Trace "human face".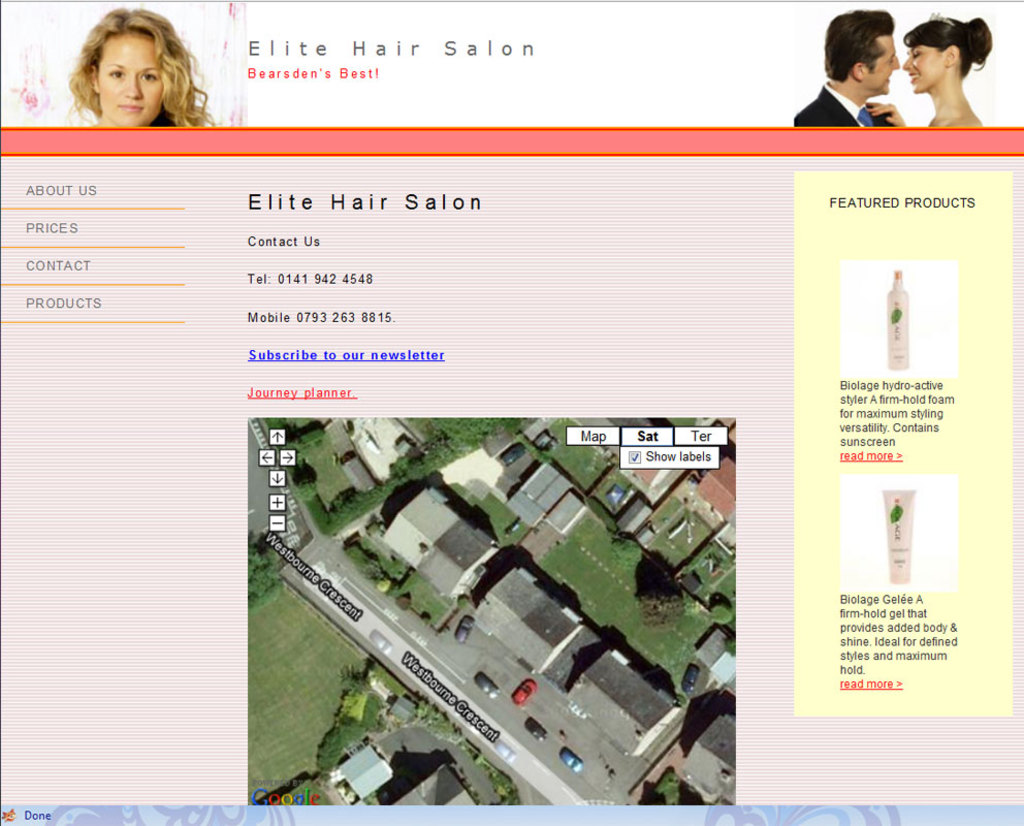
Traced to (100, 36, 162, 127).
